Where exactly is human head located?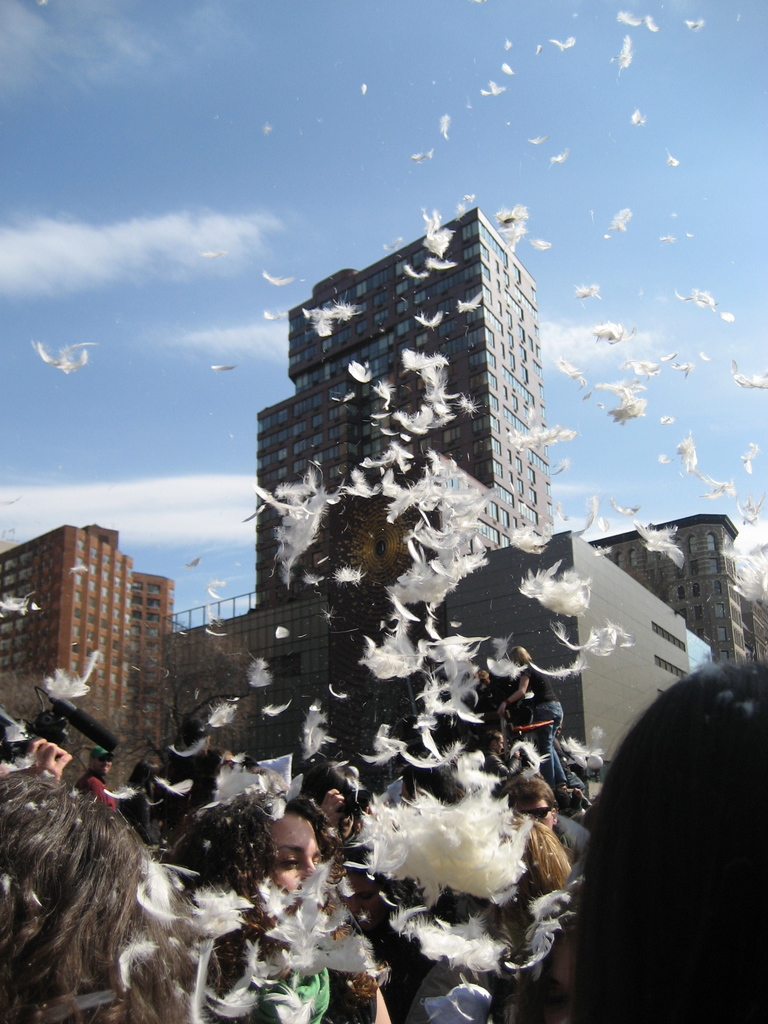
Its bounding box is box(503, 778, 559, 837).
